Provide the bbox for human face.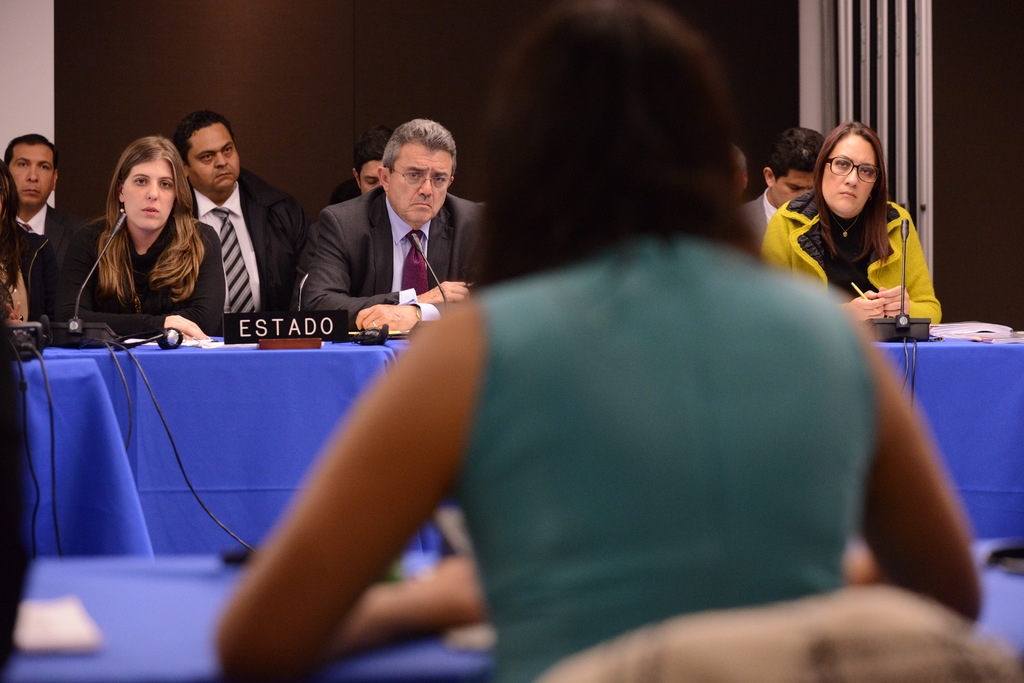
Rect(819, 127, 881, 211).
